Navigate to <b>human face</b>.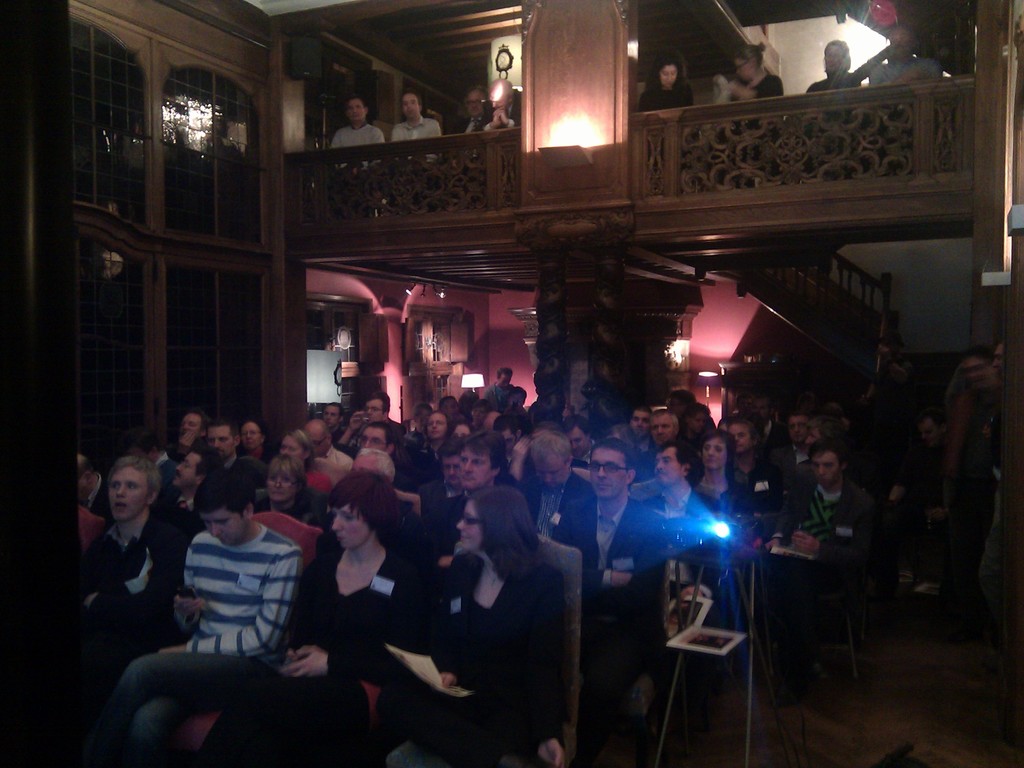
Navigation target: box=[692, 415, 705, 436].
